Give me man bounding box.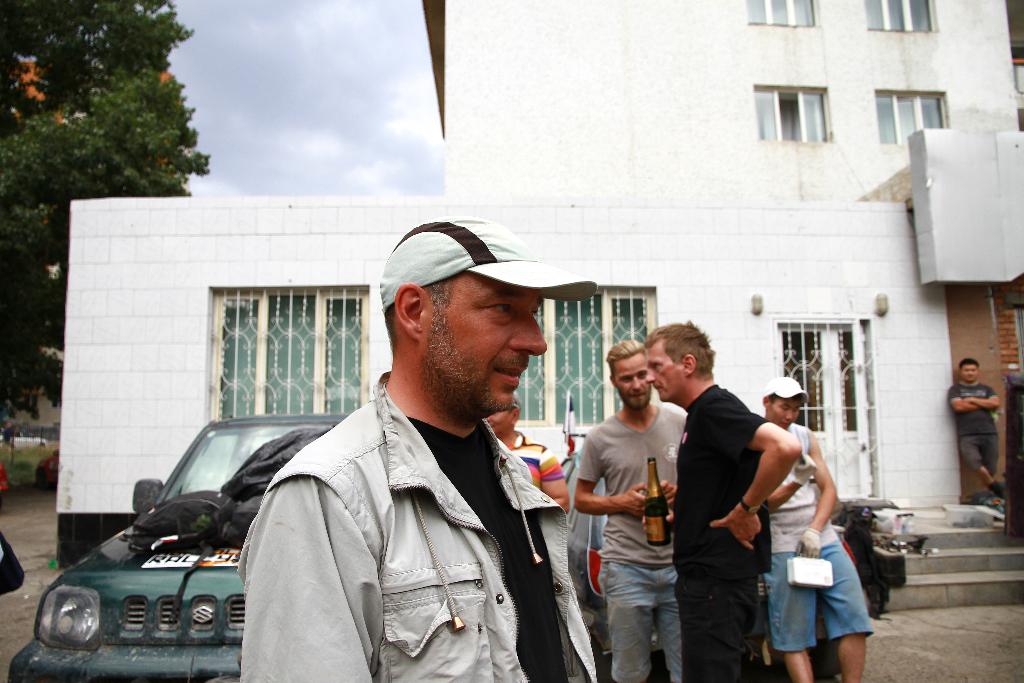
[220, 209, 613, 682].
